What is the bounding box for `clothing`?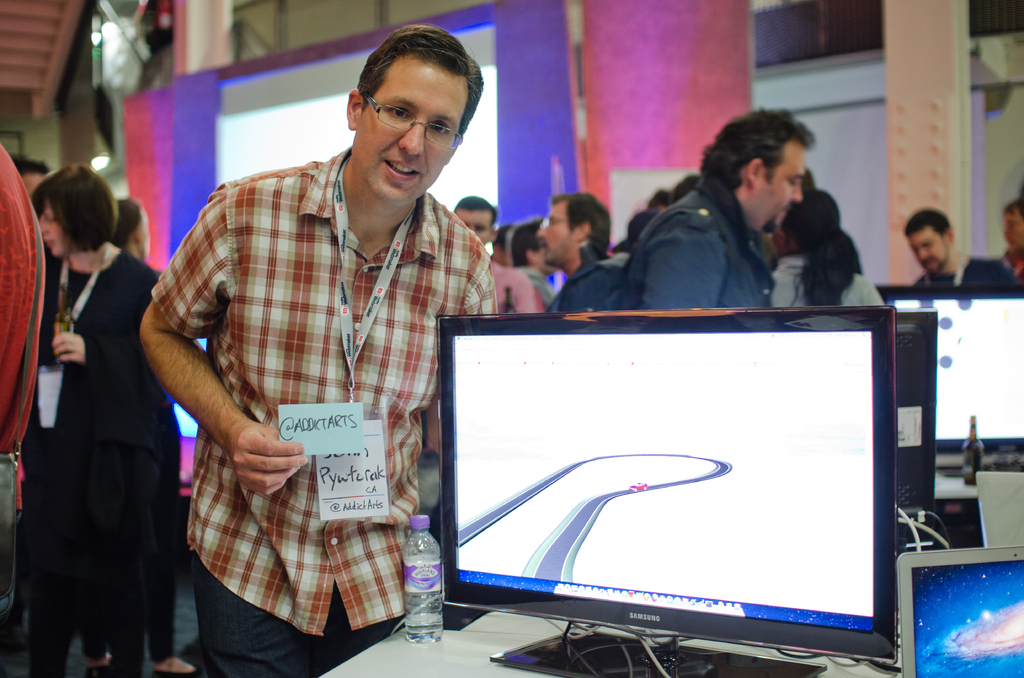
box(627, 177, 780, 306).
